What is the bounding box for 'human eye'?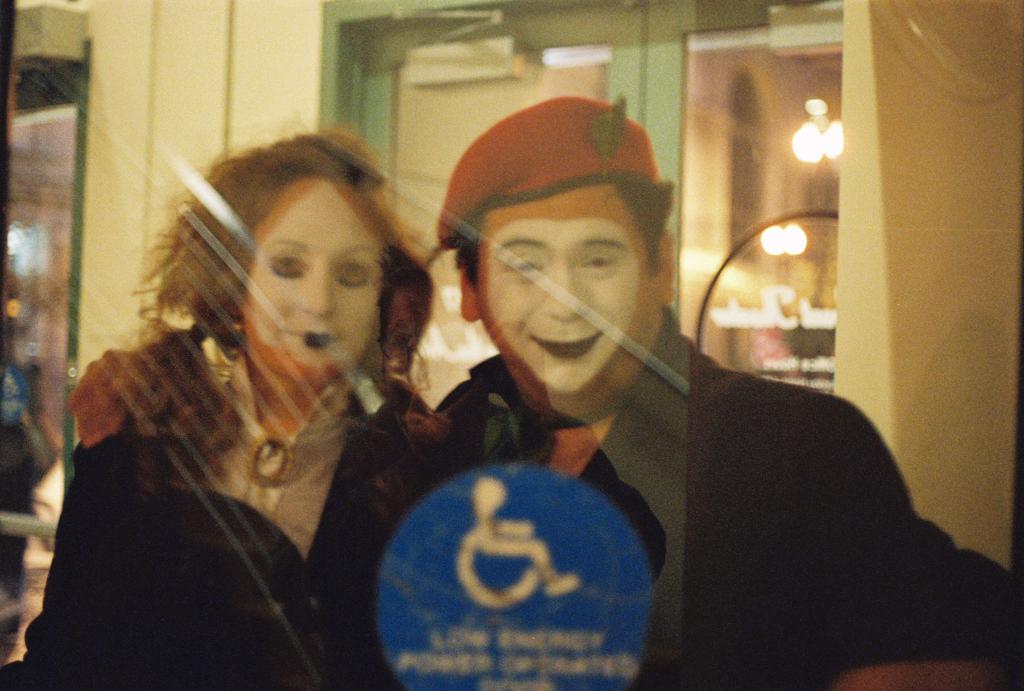
[265, 252, 312, 280].
